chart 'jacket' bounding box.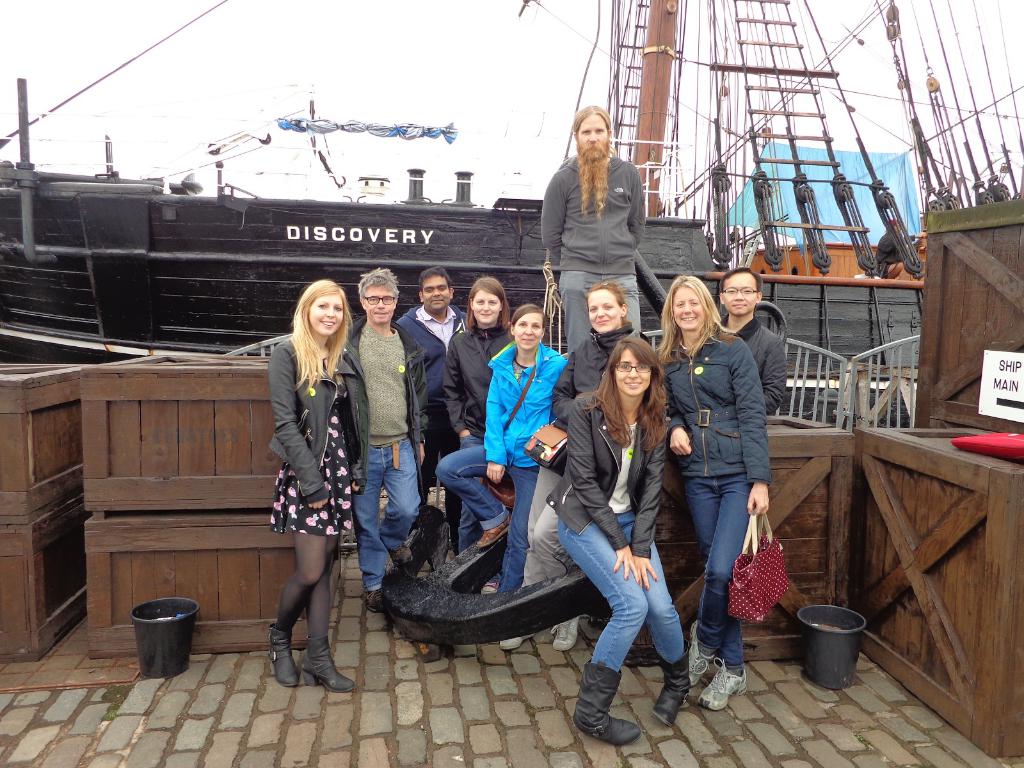
Charted: x1=255, y1=346, x2=361, y2=524.
